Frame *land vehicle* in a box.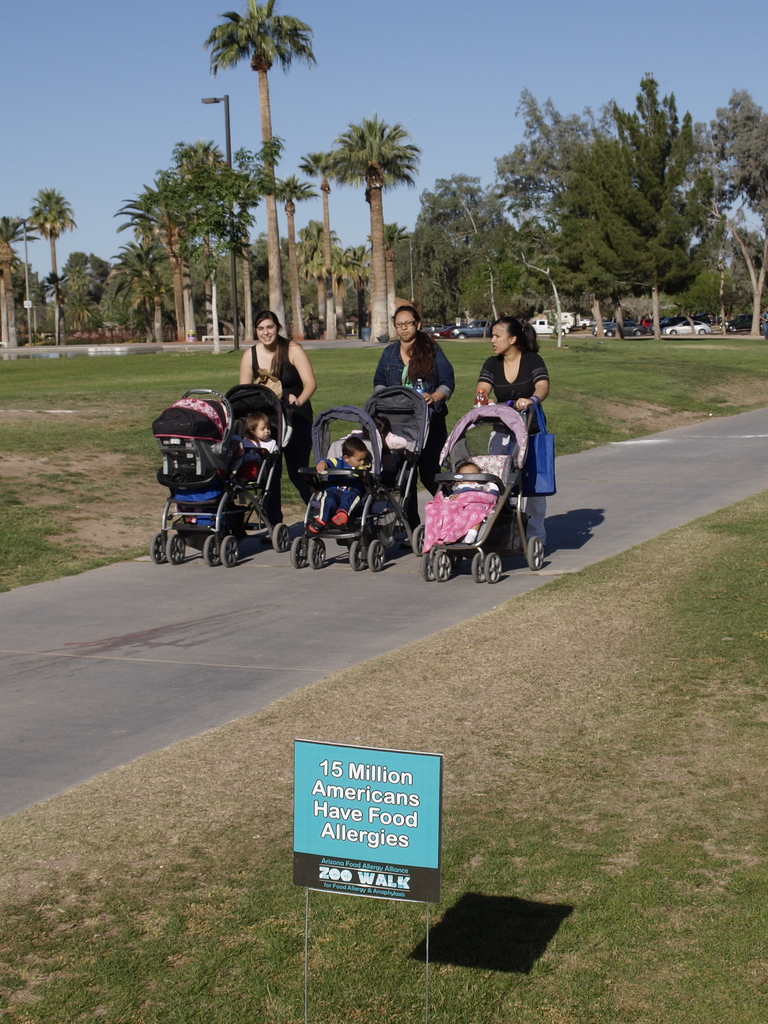
left=529, top=316, right=571, bottom=337.
